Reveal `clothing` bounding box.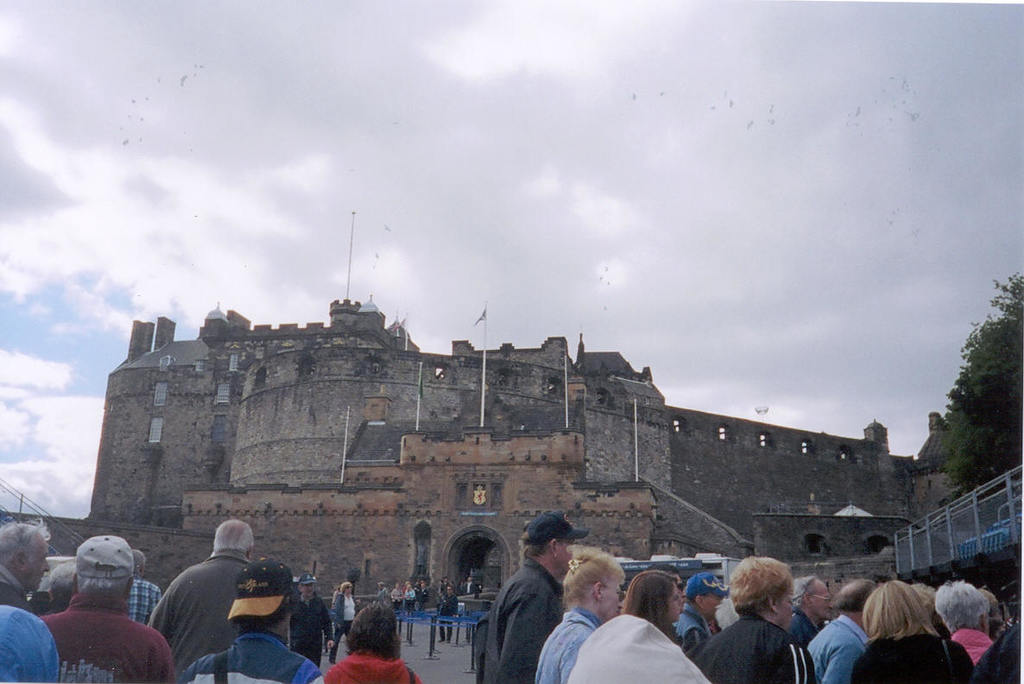
Revealed: <box>438,579,447,605</box>.
